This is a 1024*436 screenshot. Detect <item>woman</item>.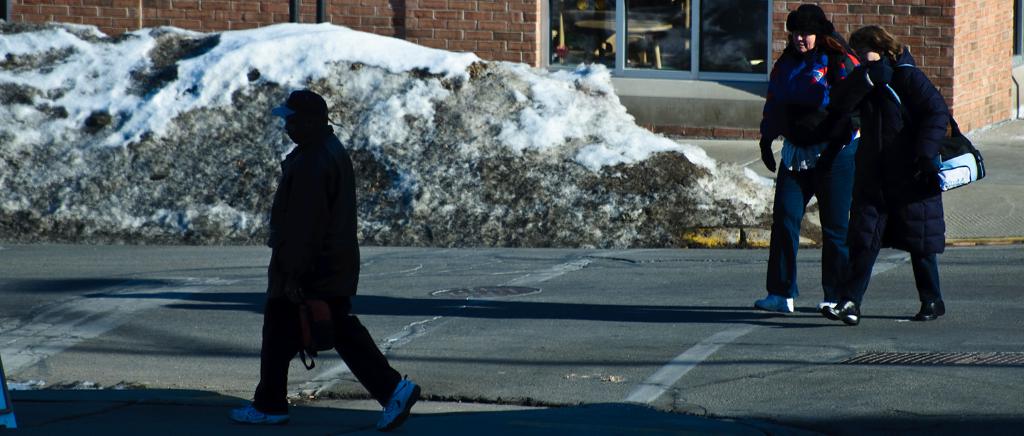
(796,25,944,322).
